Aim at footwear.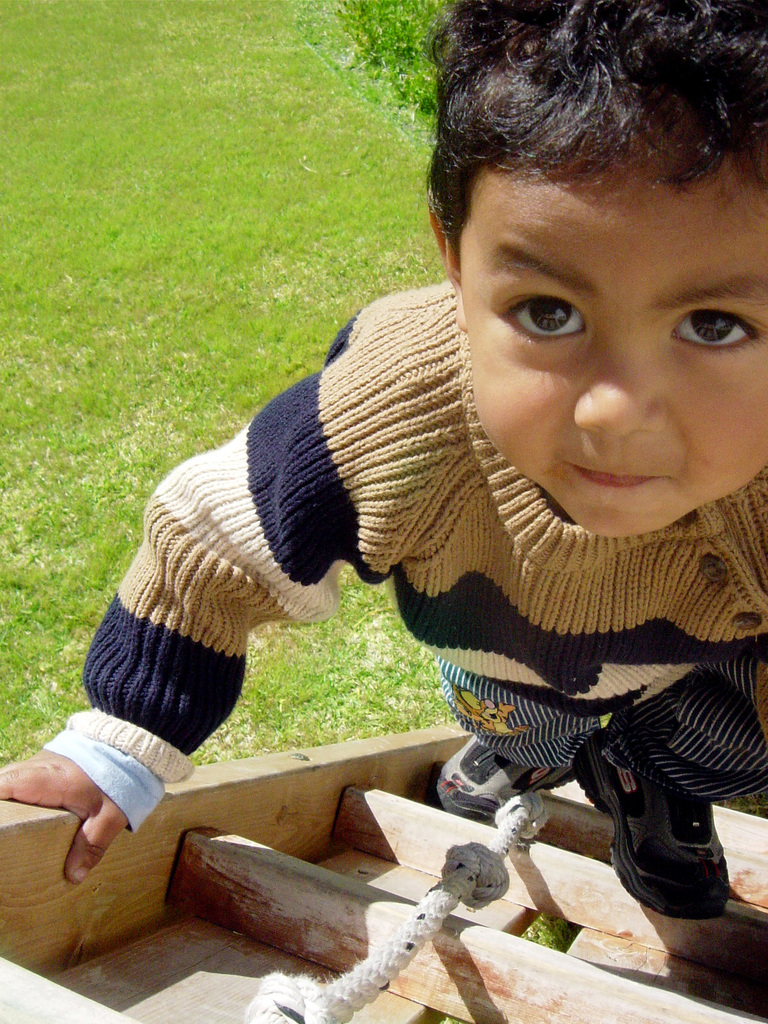
Aimed at 436 751 577 817.
